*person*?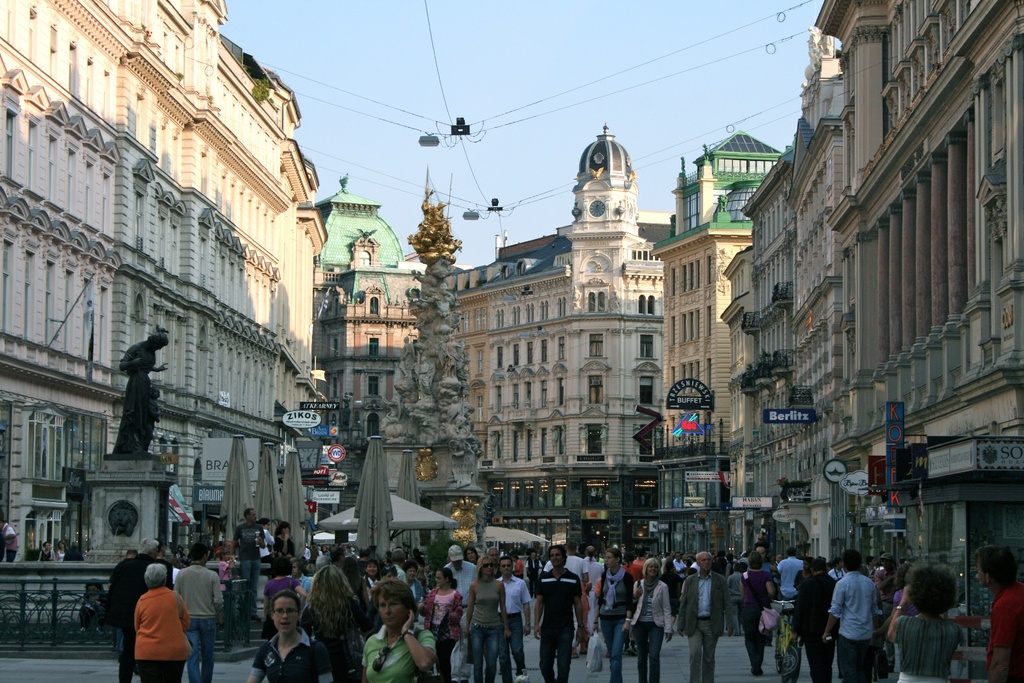
locate(361, 579, 445, 682)
